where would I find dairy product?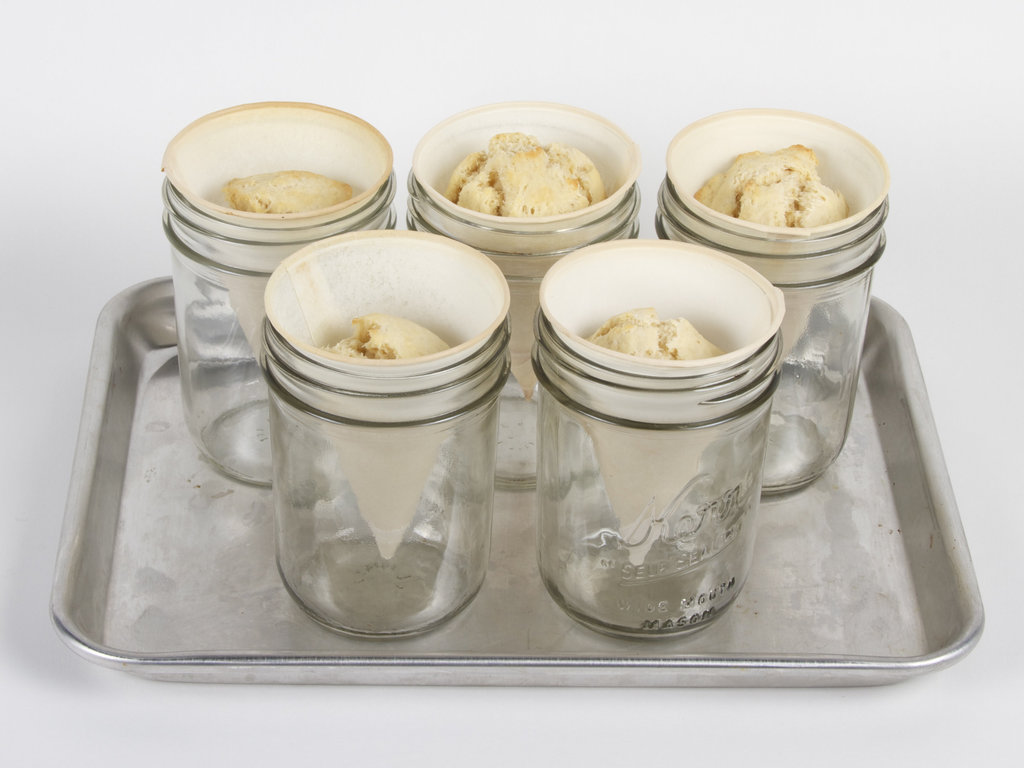
At 330,314,445,556.
